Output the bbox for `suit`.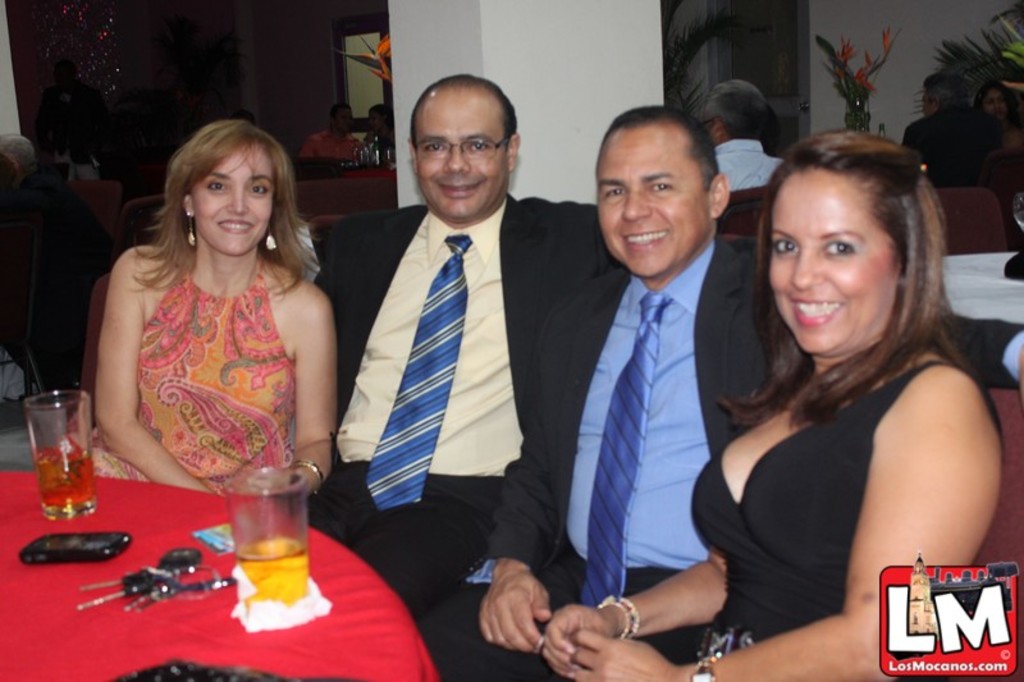
904, 104, 1007, 192.
